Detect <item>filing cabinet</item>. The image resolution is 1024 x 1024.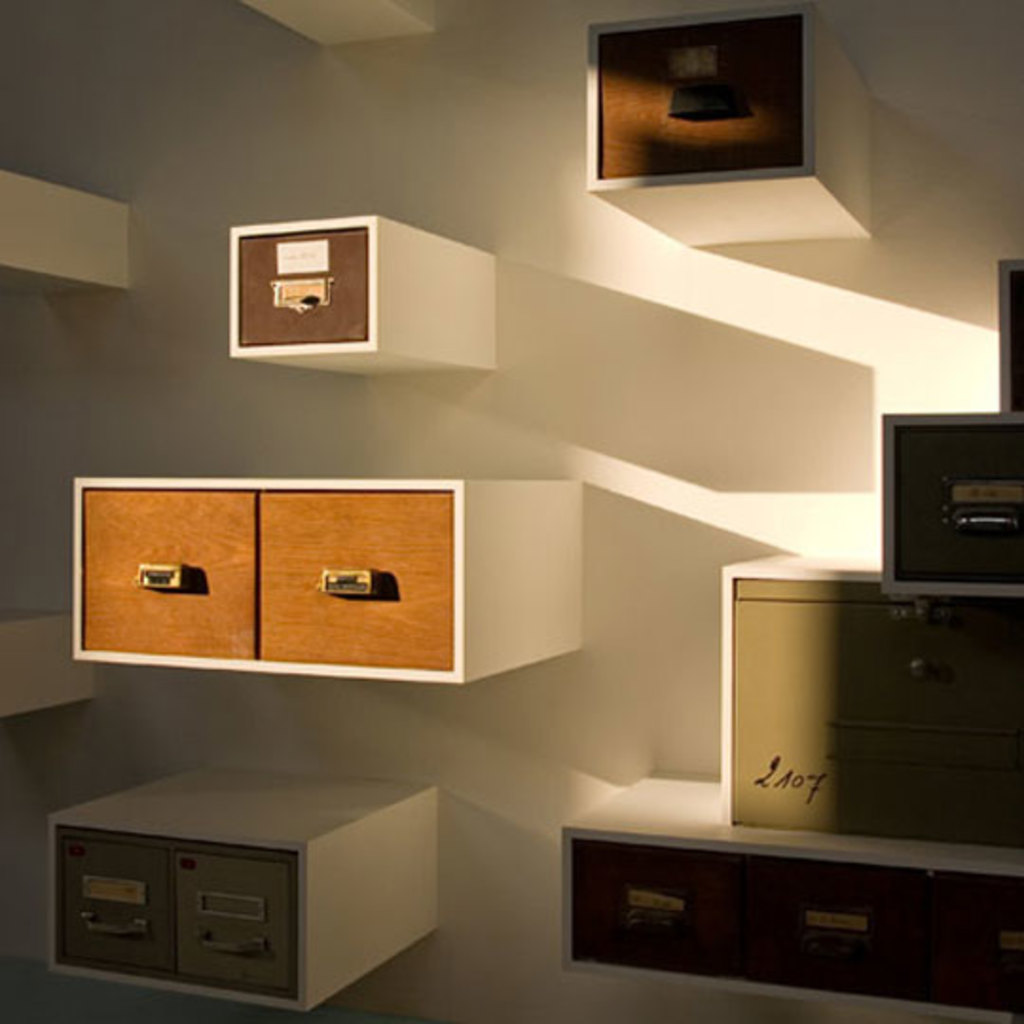
region(575, 770, 1022, 1022).
